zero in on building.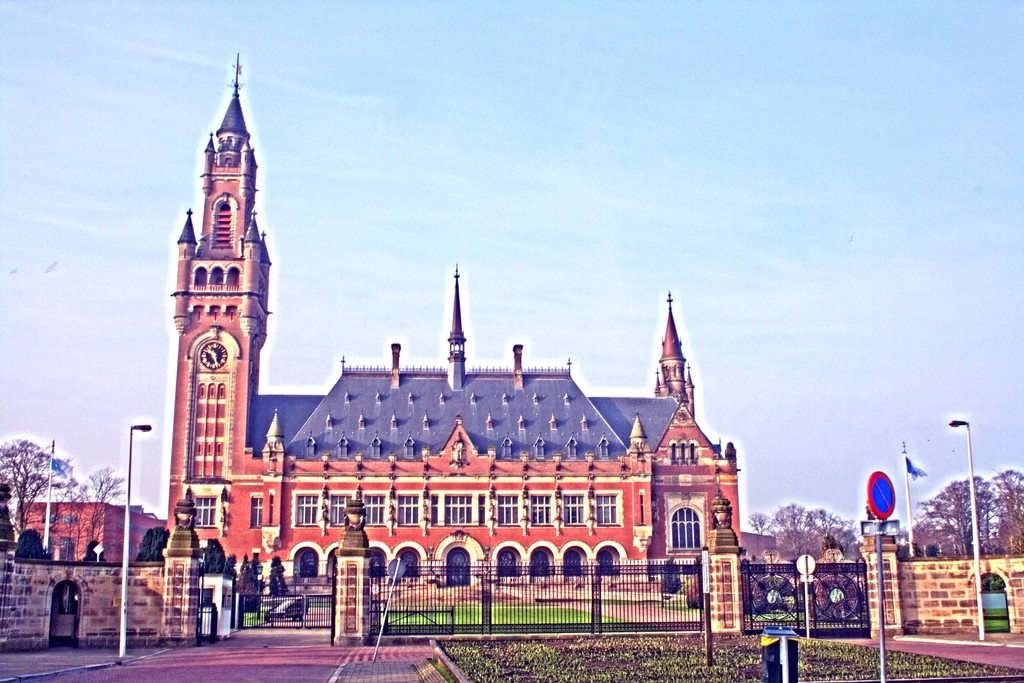
Zeroed in: {"left": 10, "top": 498, "right": 168, "bottom": 563}.
